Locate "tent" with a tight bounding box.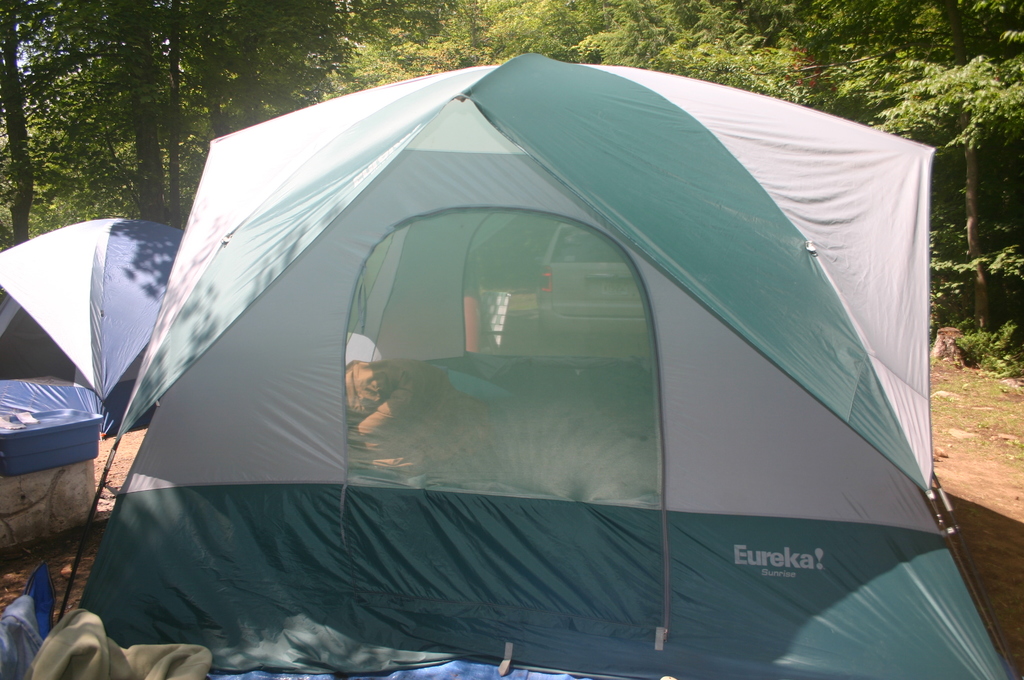
[0, 211, 203, 494].
